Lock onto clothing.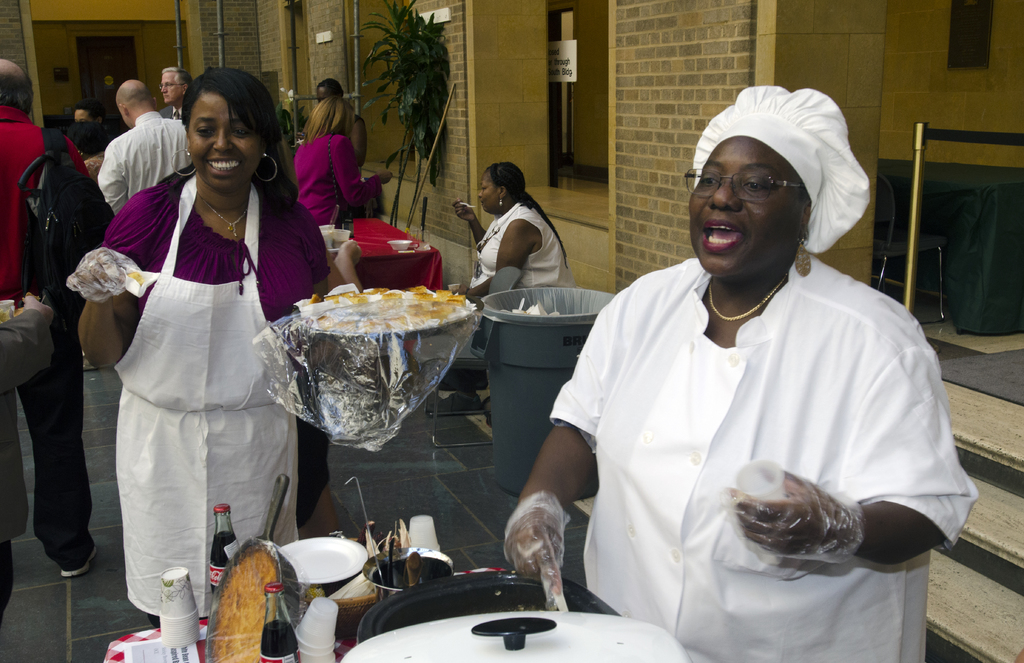
Locked: 102,110,192,219.
